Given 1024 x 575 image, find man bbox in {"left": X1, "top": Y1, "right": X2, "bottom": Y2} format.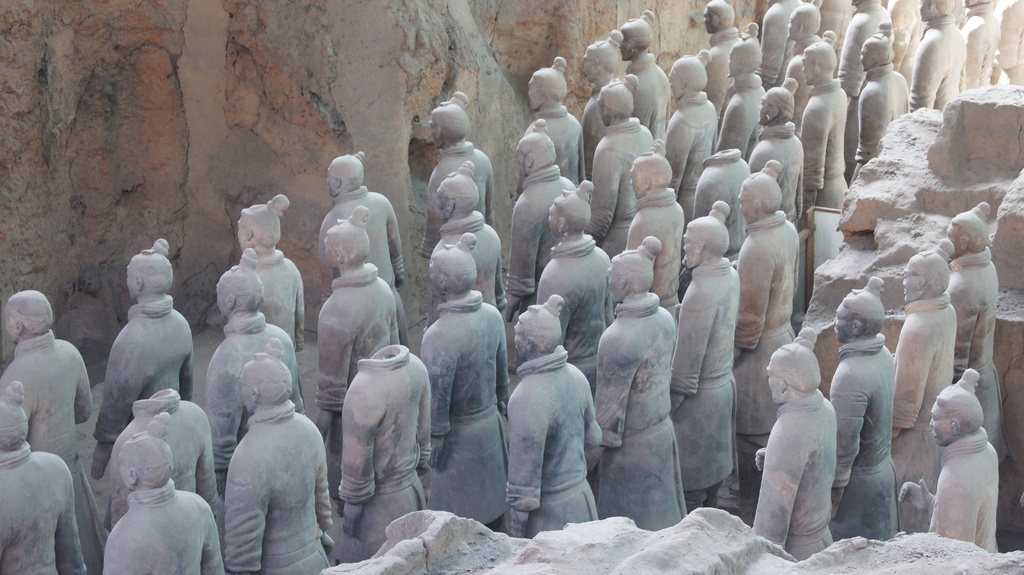
{"left": 596, "top": 238, "right": 677, "bottom": 525}.
